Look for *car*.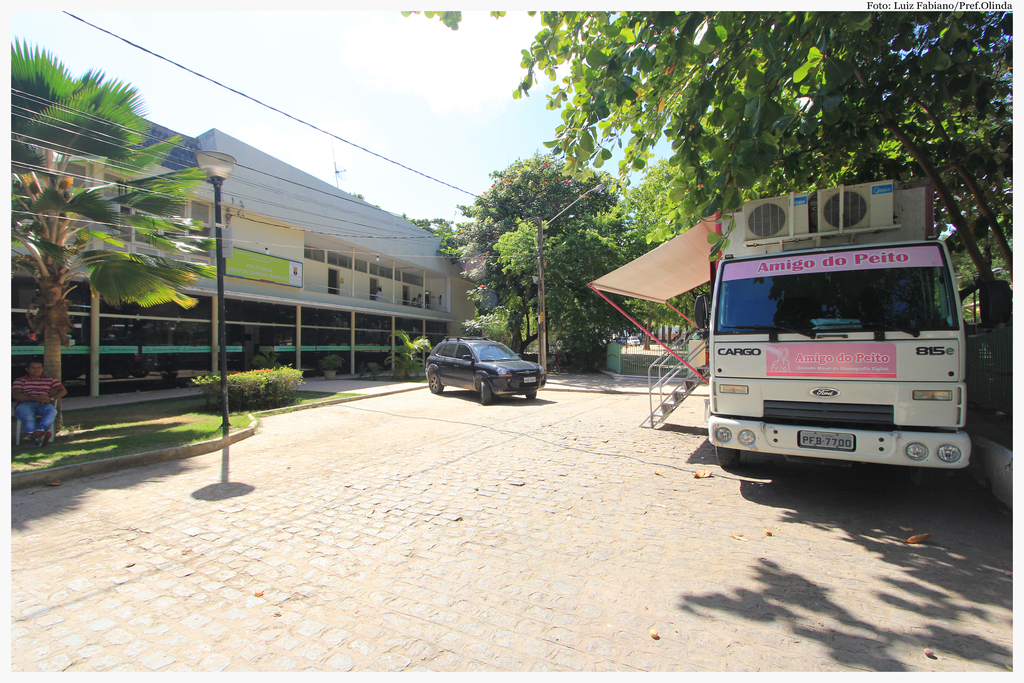
Found: [x1=424, y1=336, x2=550, y2=409].
